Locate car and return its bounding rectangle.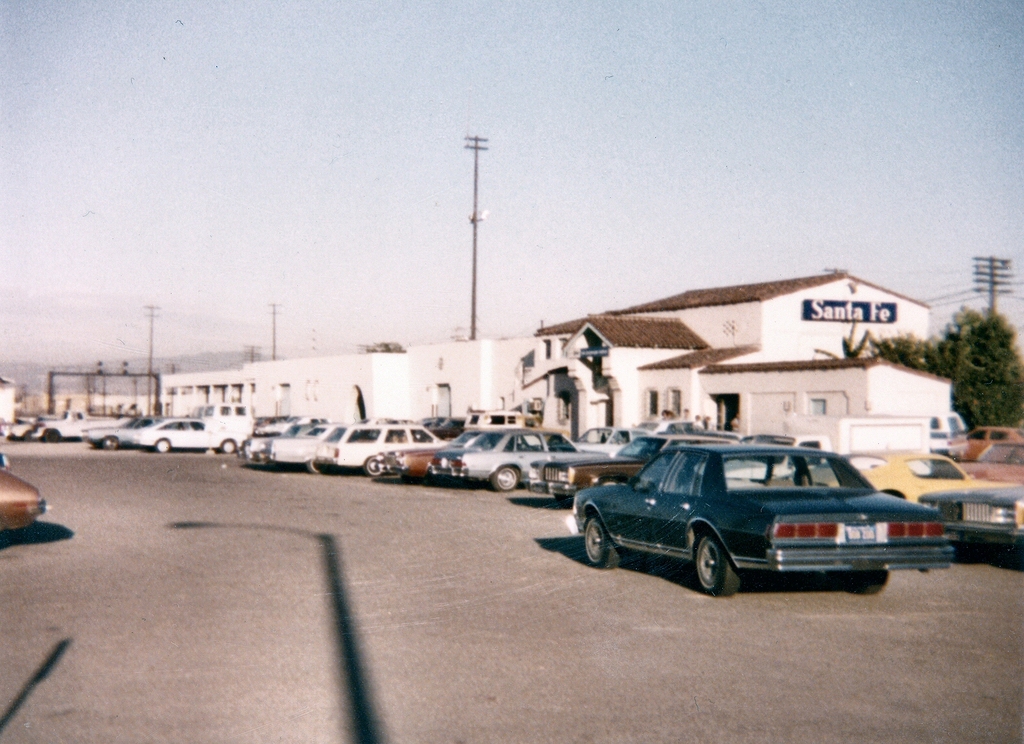
959,446,1021,484.
